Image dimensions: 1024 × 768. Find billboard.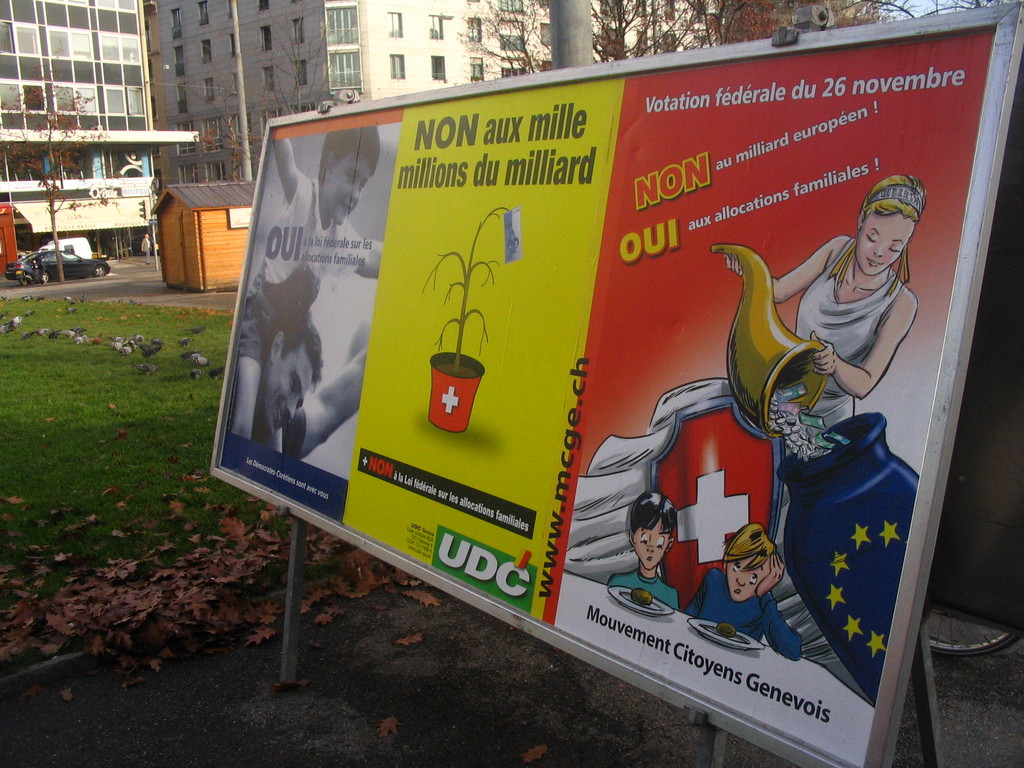
BBox(204, 0, 1021, 767).
